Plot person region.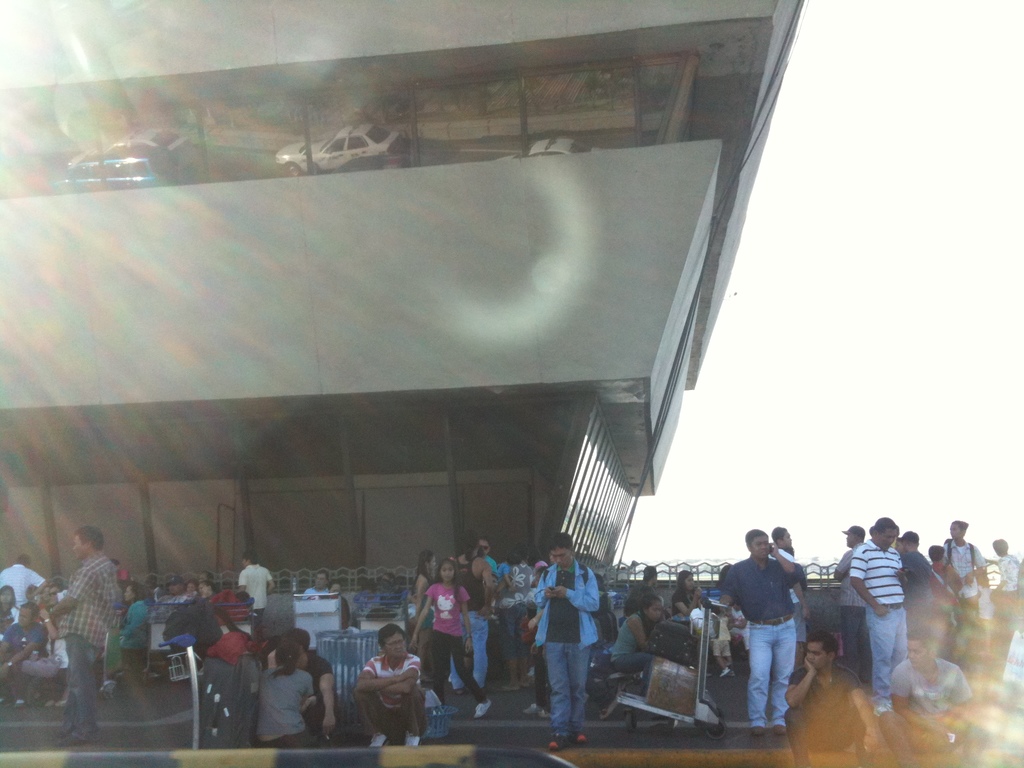
Plotted at <box>765,527,797,559</box>.
